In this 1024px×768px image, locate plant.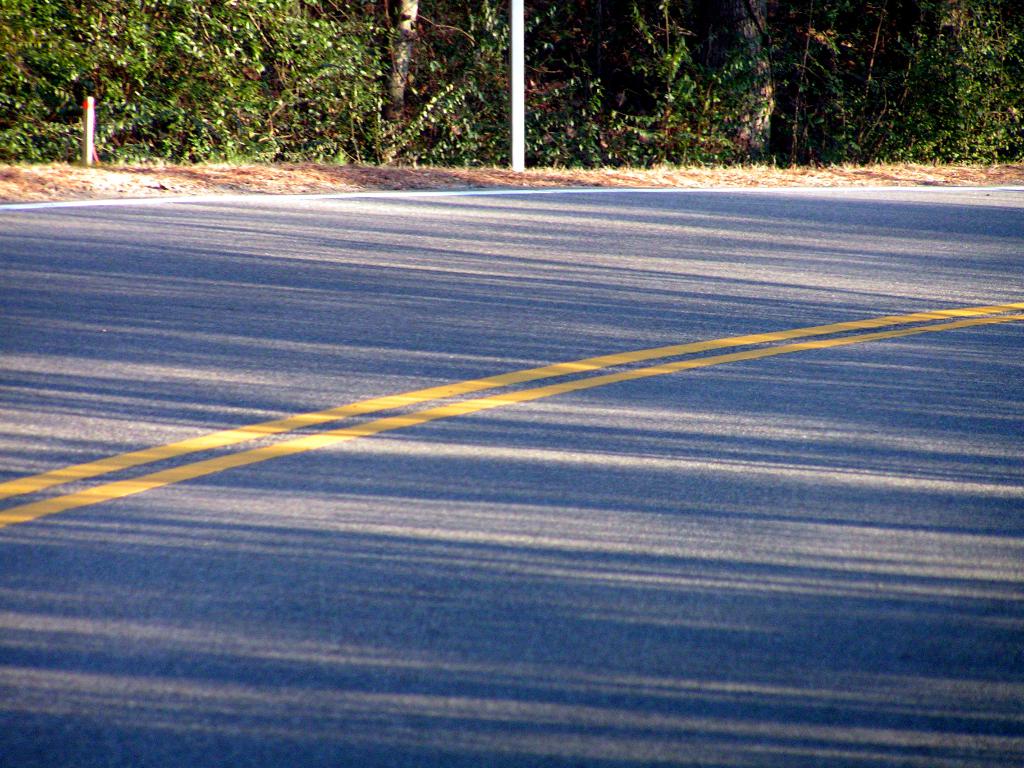
Bounding box: l=520, t=0, r=611, b=170.
